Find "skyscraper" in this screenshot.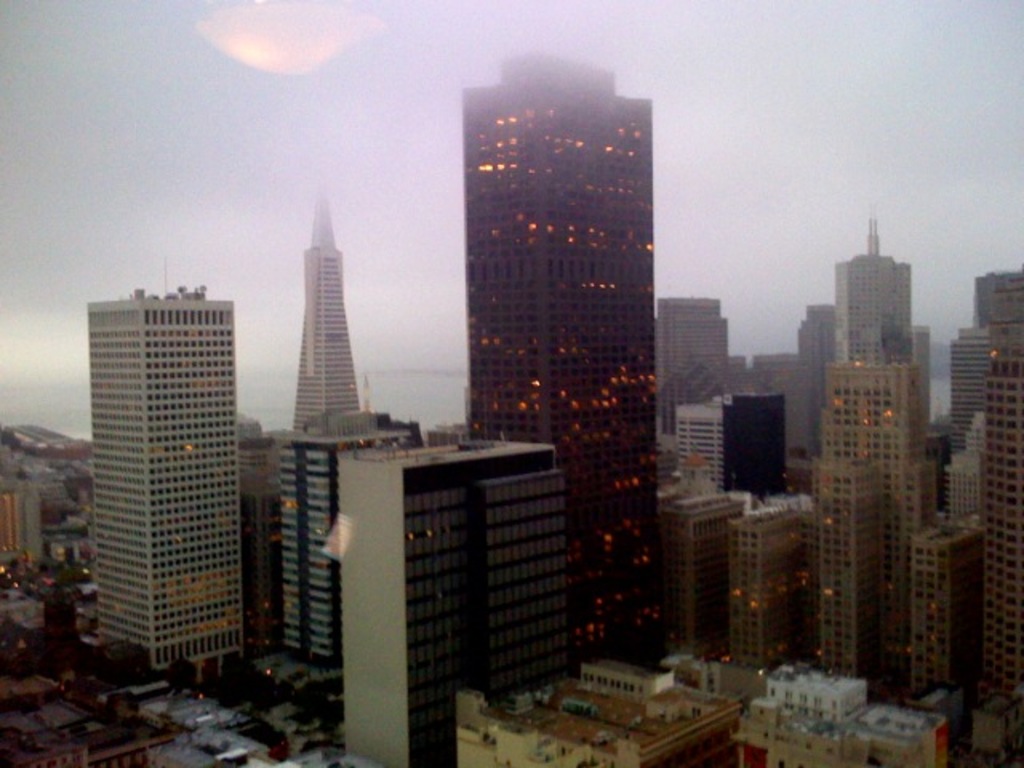
The bounding box for "skyscraper" is [462, 53, 672, 648].
